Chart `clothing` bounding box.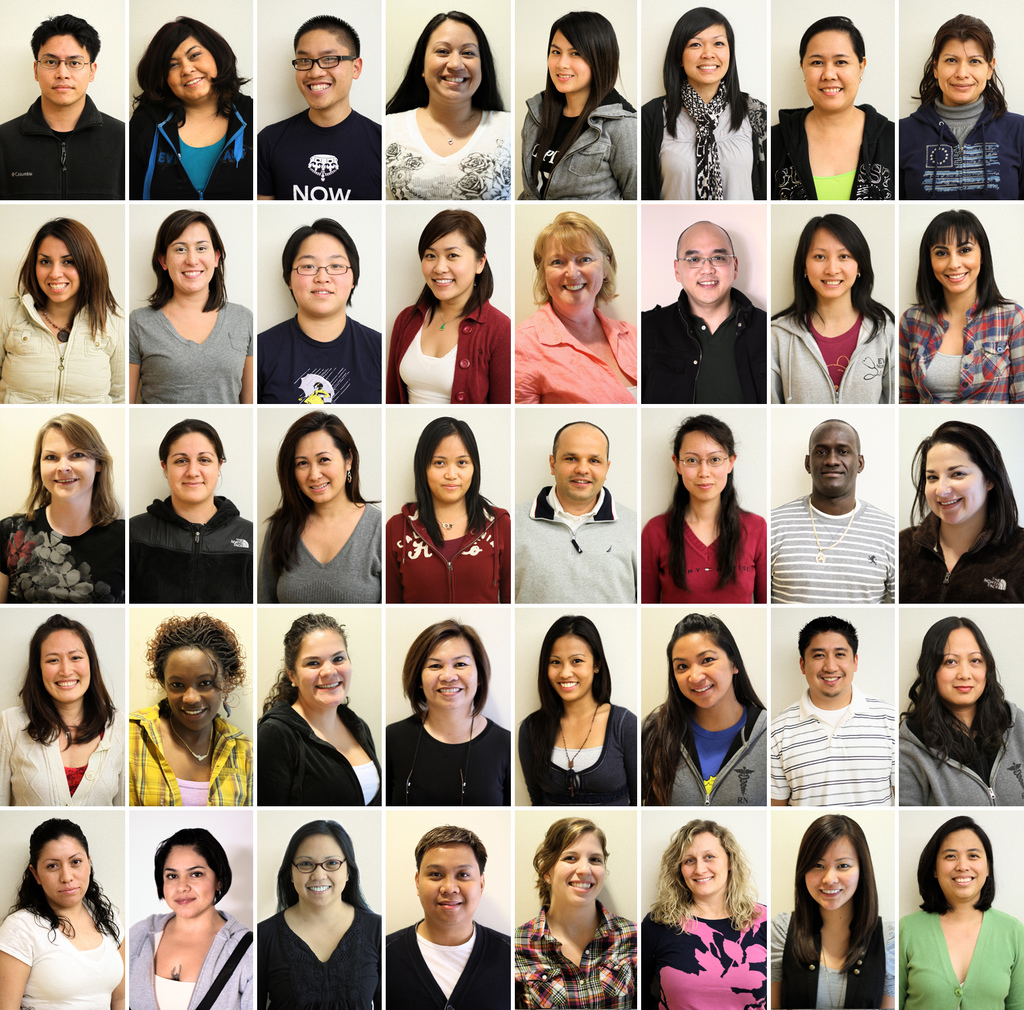
Charted: rect(629, 902, 781, 1009).
